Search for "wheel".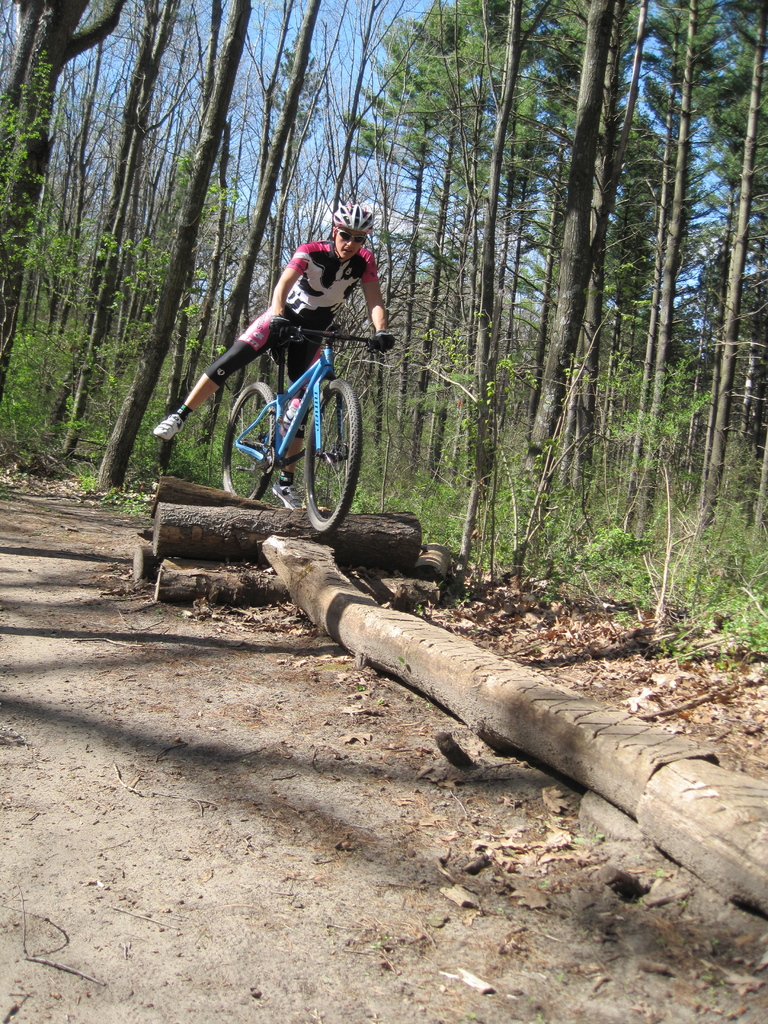
Found at rect(289, 360, 351, 515).
